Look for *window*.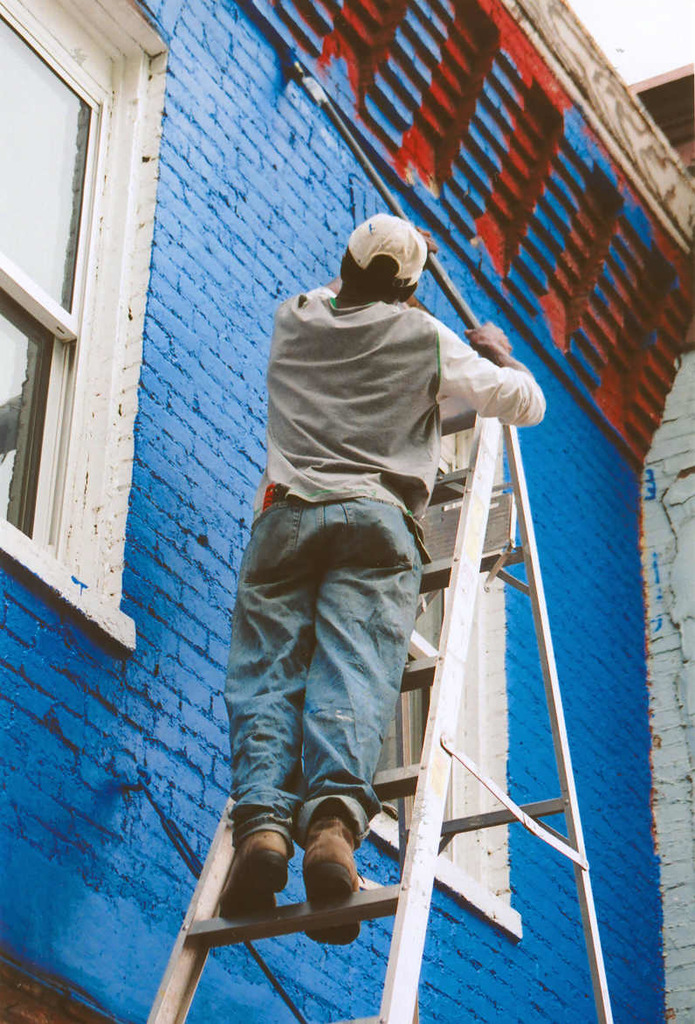
Found: rect(369, 374, 530, 935).
